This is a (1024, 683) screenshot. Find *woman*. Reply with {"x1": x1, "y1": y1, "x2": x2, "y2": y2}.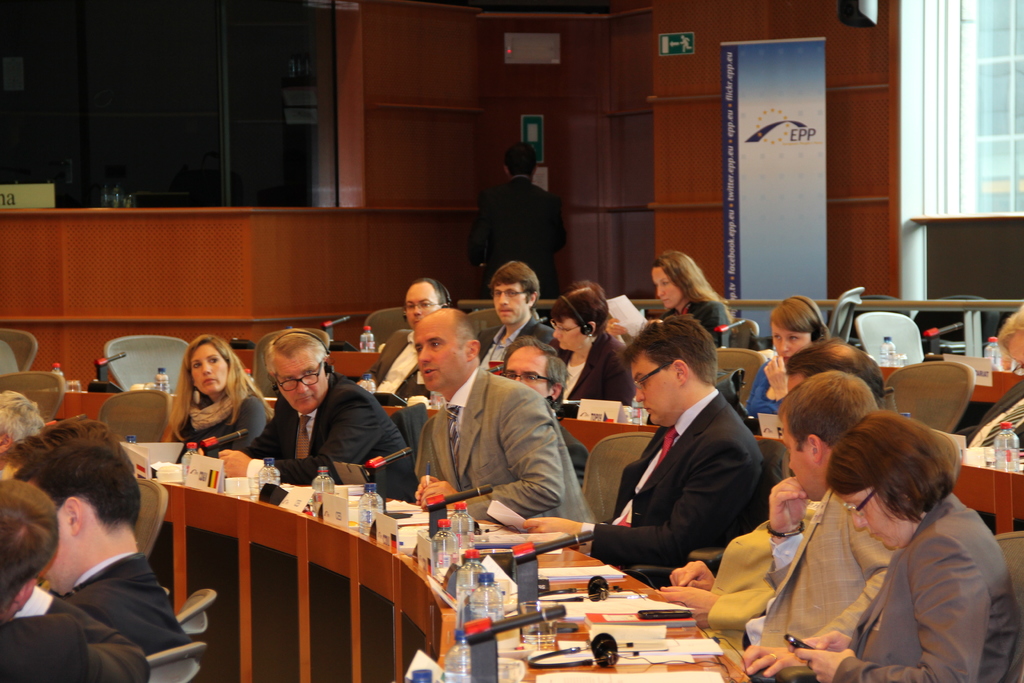
{"x1": 785, "y1": 411, "x2": 1018, "y2": 682}.
